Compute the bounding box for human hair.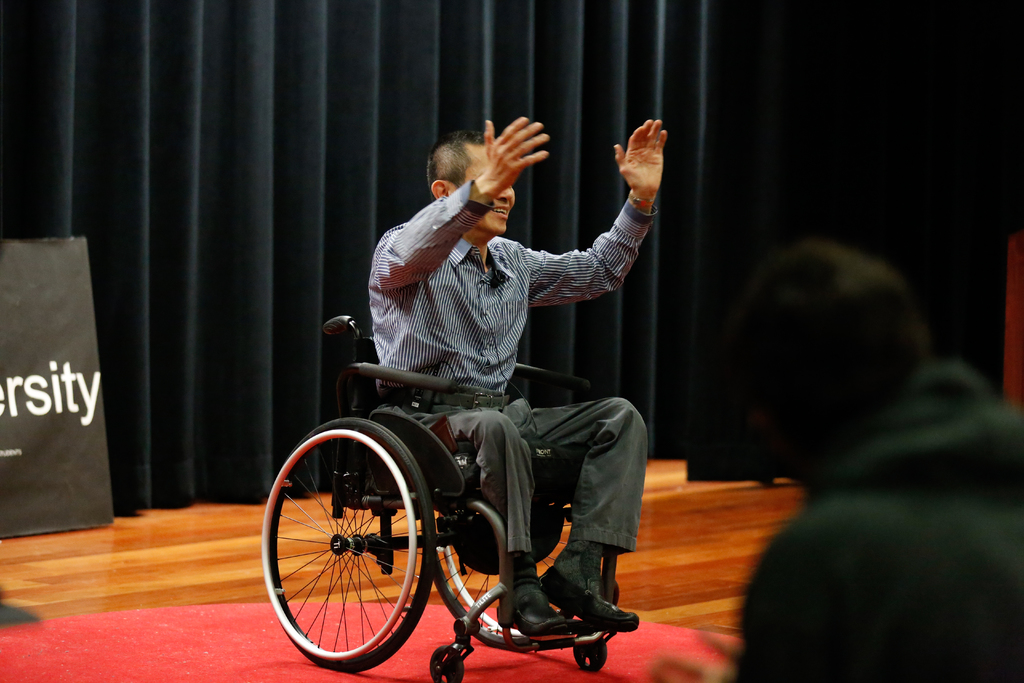
rect(427, 126, 484, 204).
